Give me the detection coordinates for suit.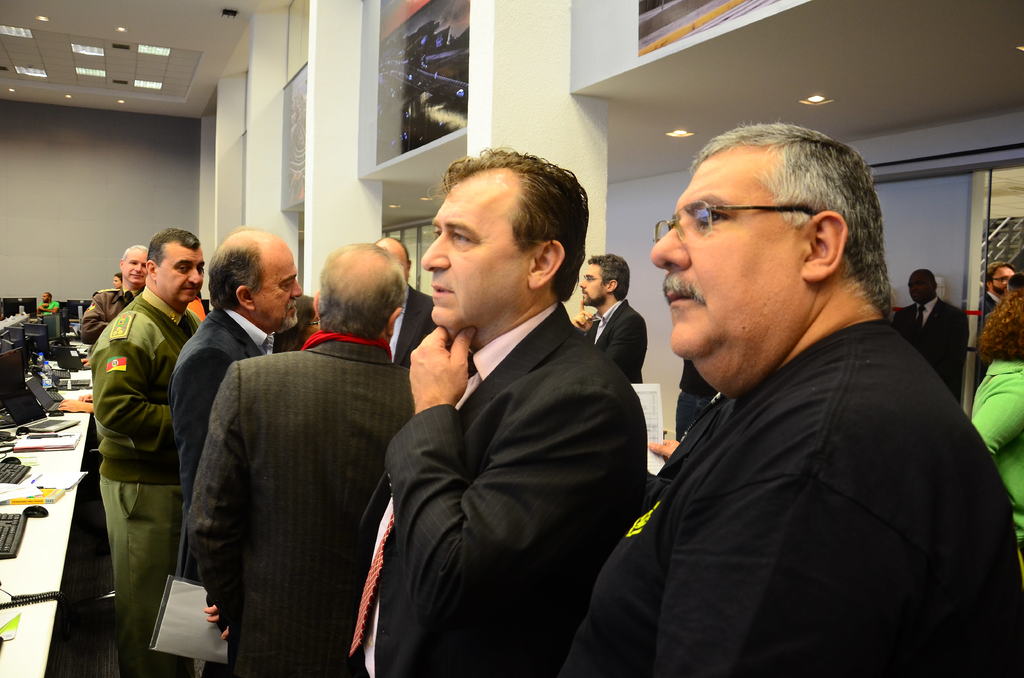
crop(186, 332, 408, 677).
